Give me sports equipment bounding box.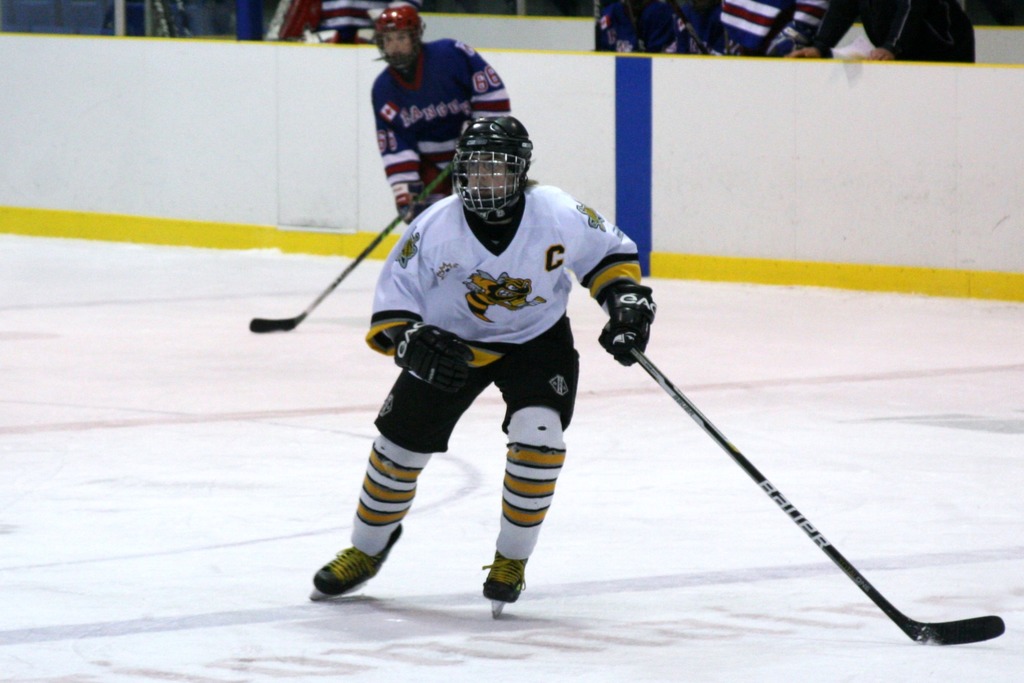
bbox=[452, 115, 532, 223].
